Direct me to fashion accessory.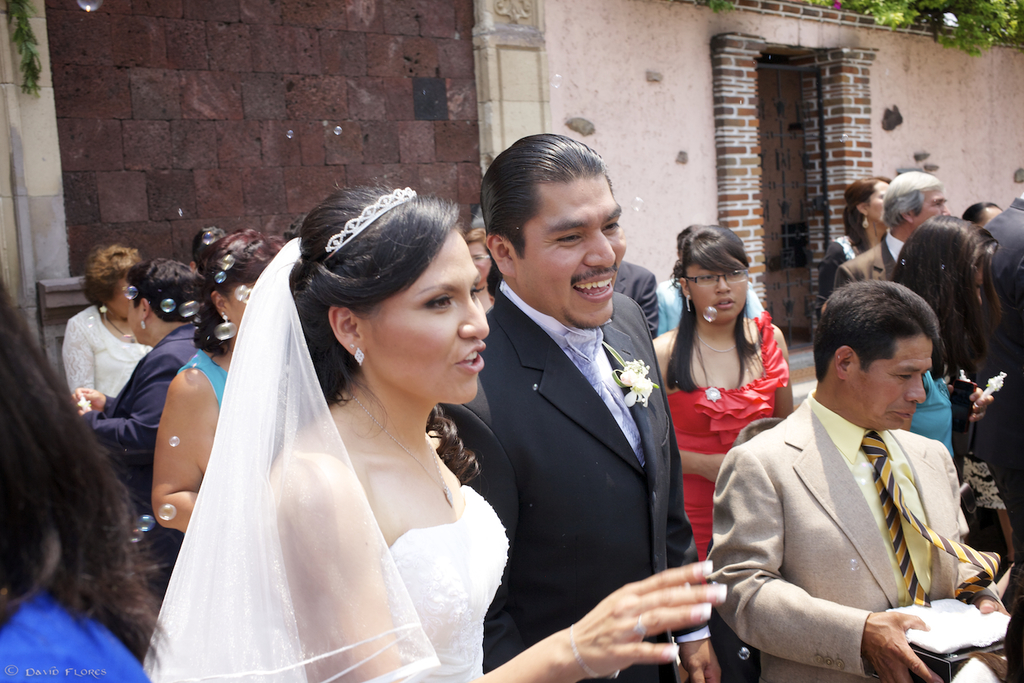
Direction: bbox=[105, 322, 141, 348].
